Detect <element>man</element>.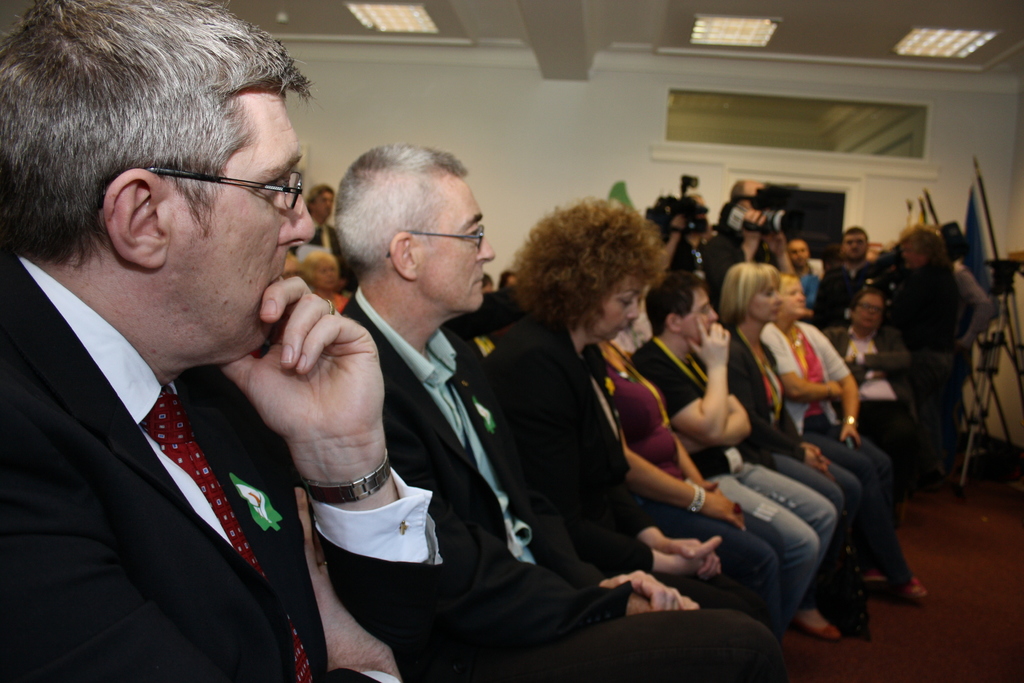
Detected at (x1=627, y1=274, x2=832, y2=630).
